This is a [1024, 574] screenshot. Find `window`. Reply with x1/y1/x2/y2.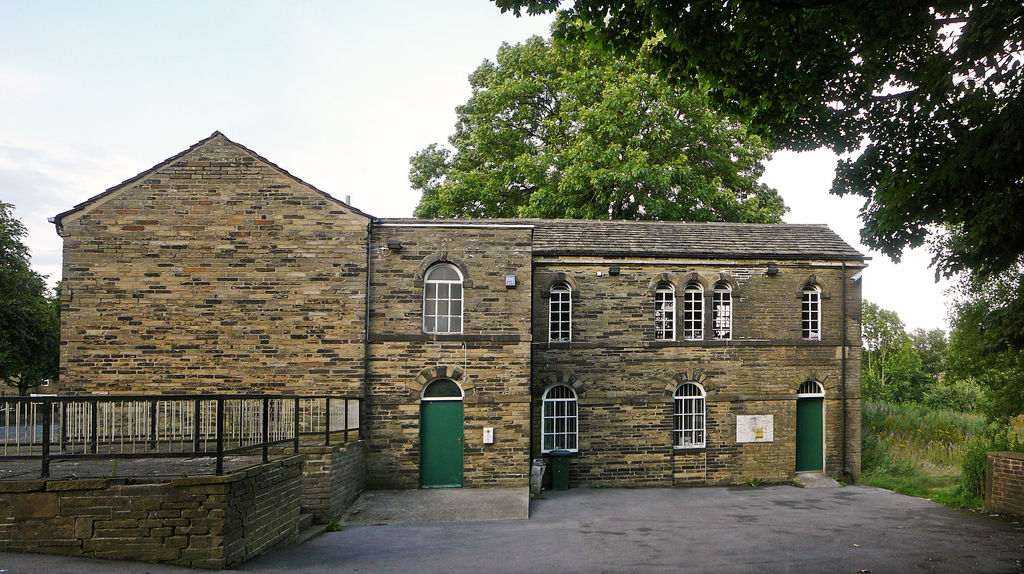
653/281/673/337.
